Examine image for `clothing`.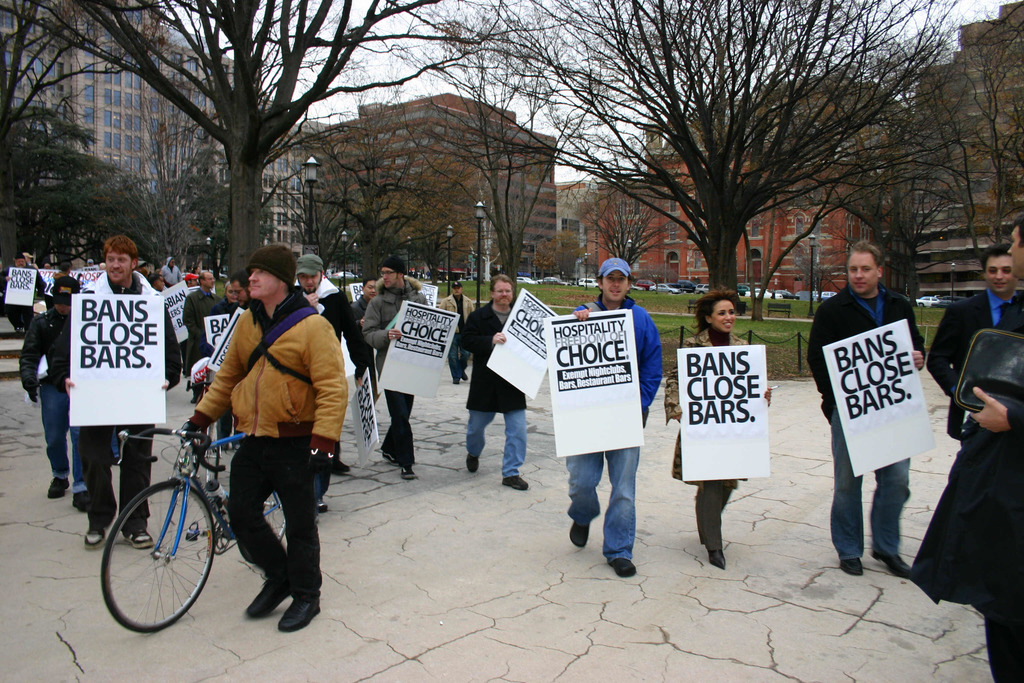
Examination result: x1=64 y1=265 x2=186 y2=538.
